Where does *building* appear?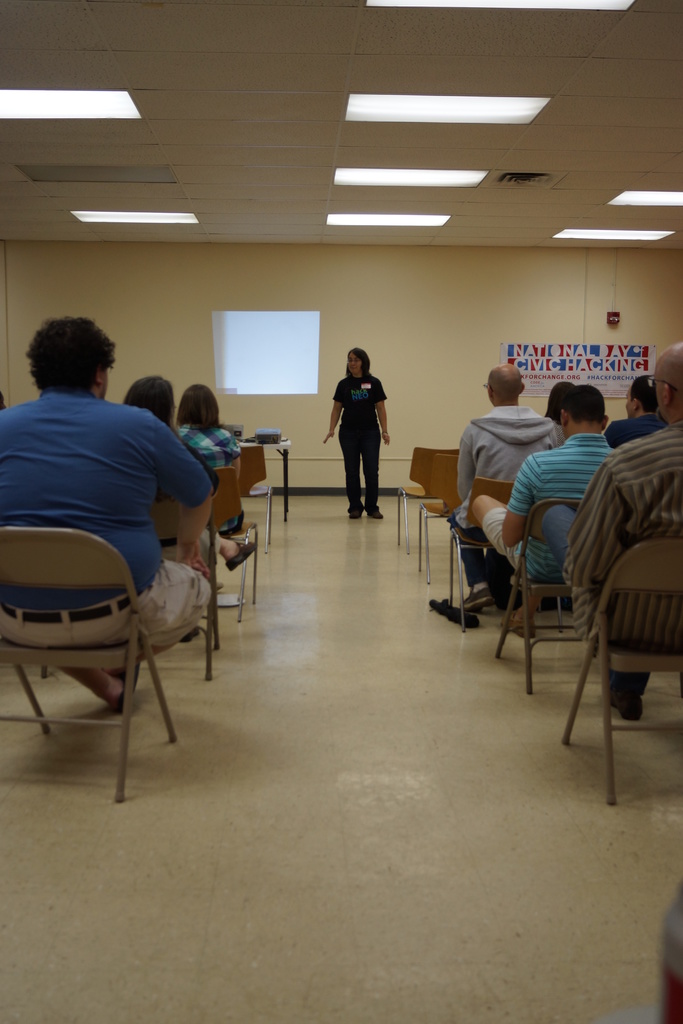
Appears at (left=0, top=0, right=682, bottom=1023).
